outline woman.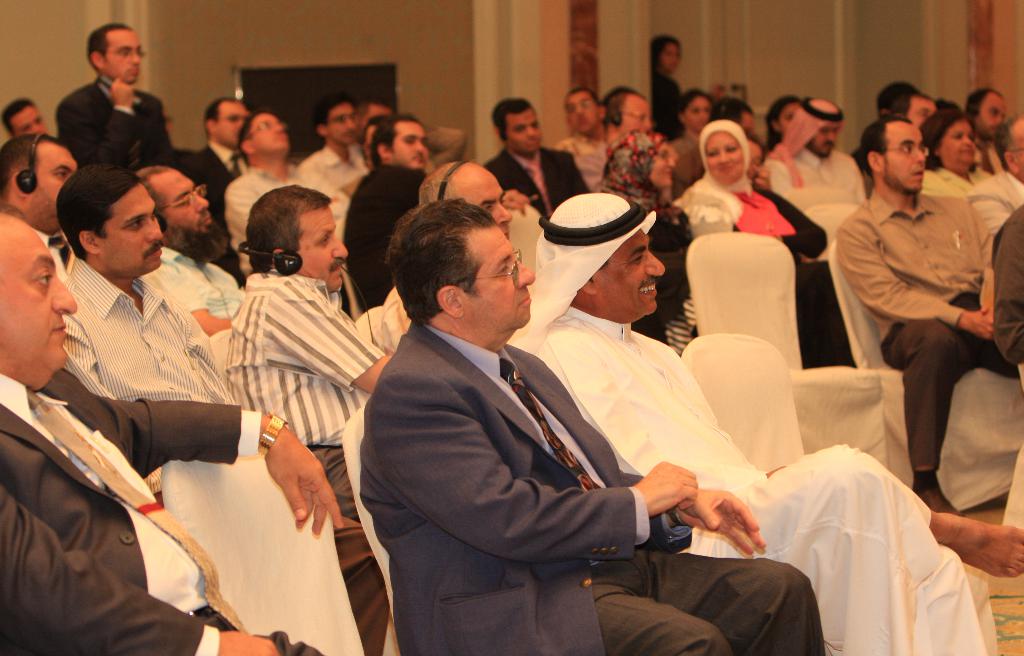
Outline: bbox=[586, 127, 696, 359].
